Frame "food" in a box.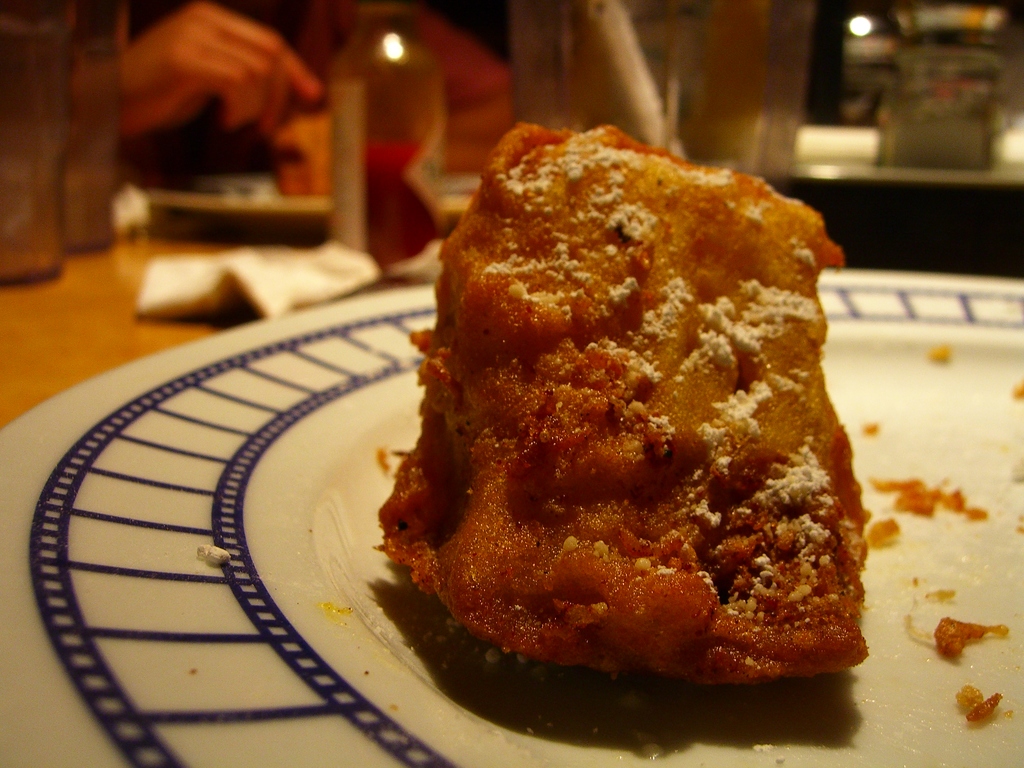
[866, 417, 879, 431].
